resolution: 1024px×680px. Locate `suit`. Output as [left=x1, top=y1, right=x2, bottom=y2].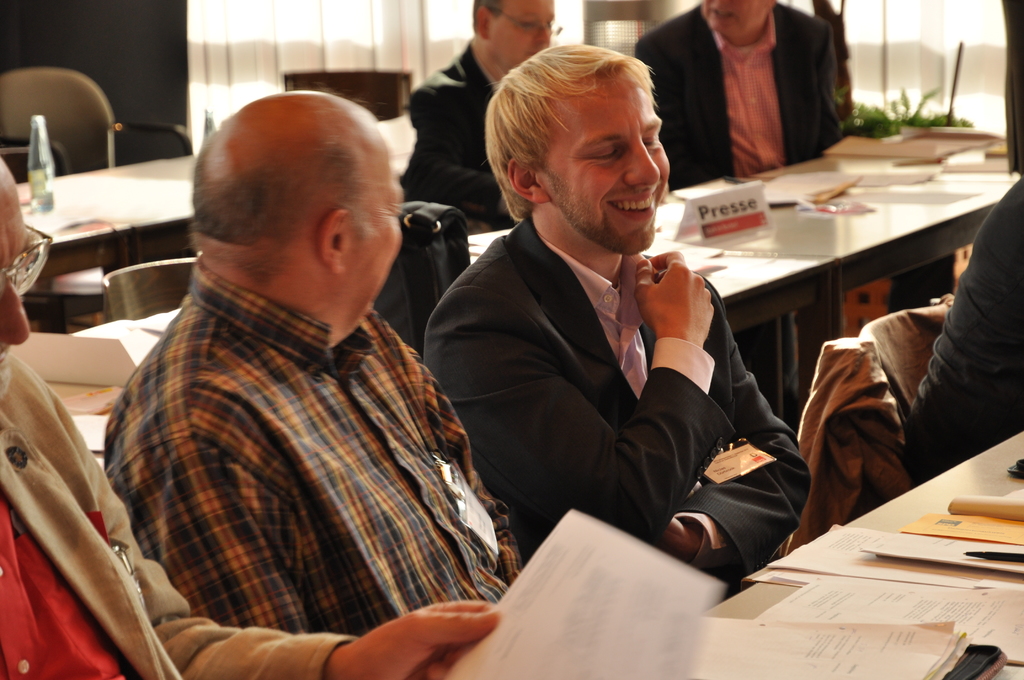
[left=399, top=40, right=518, bottom=236].
